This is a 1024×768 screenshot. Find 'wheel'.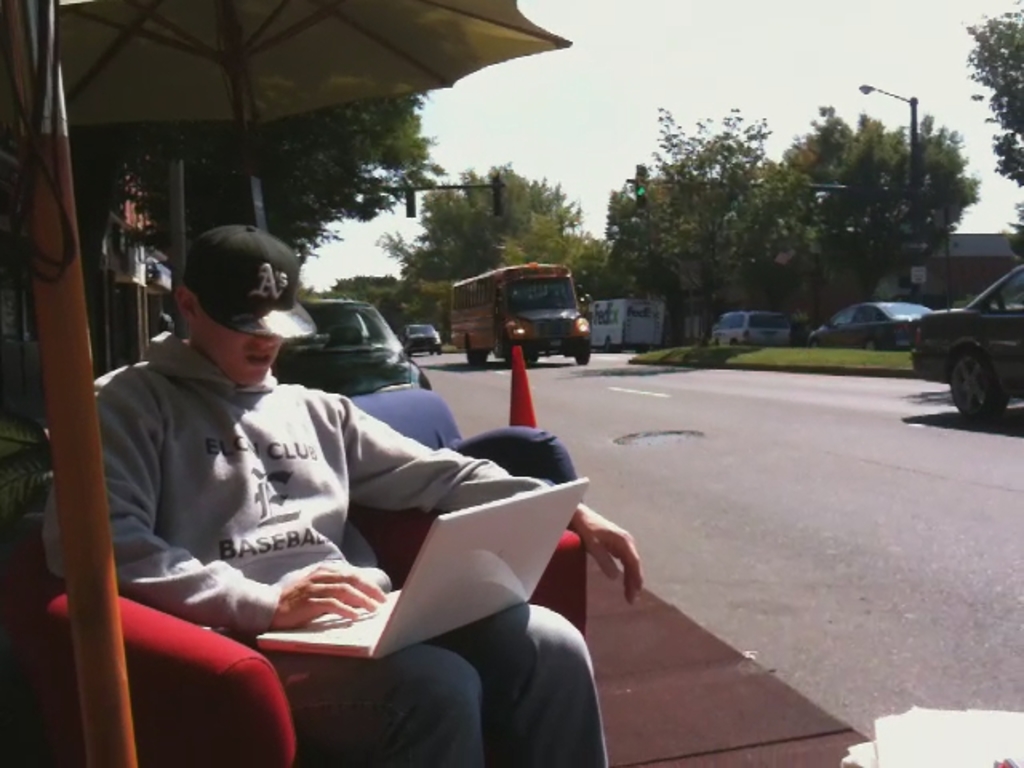
Bounding box: <region>438, 342, 445, 354</region>.
